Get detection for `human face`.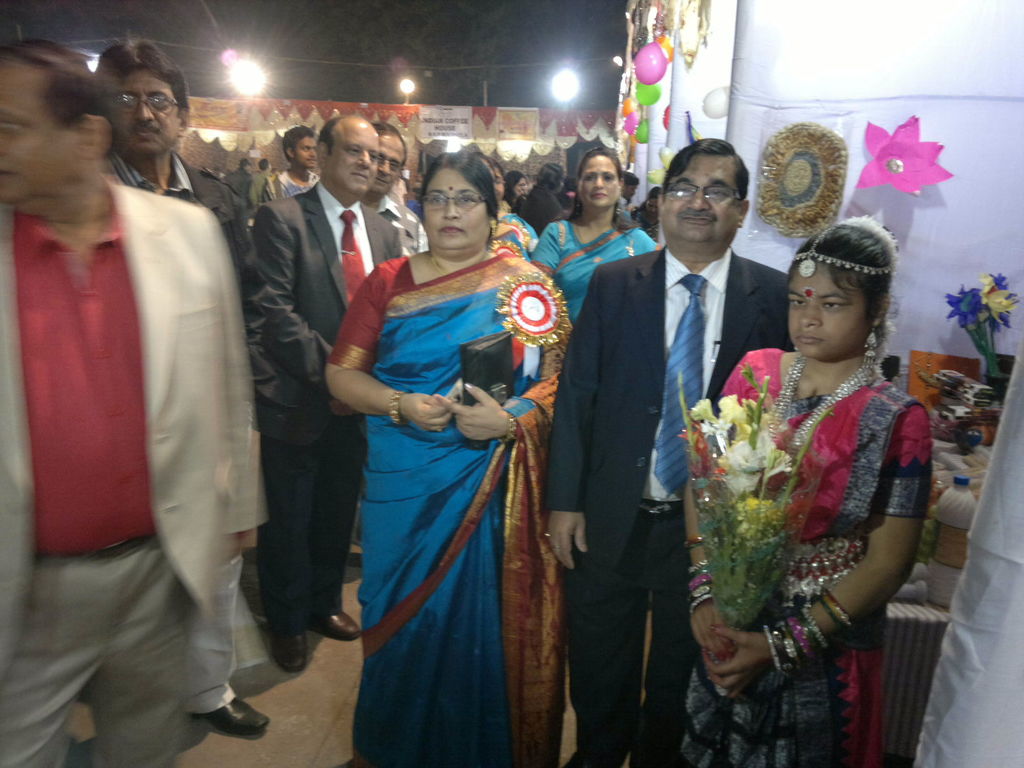
Detection: <bbox>783, 261, 863, 355</bbox>.
